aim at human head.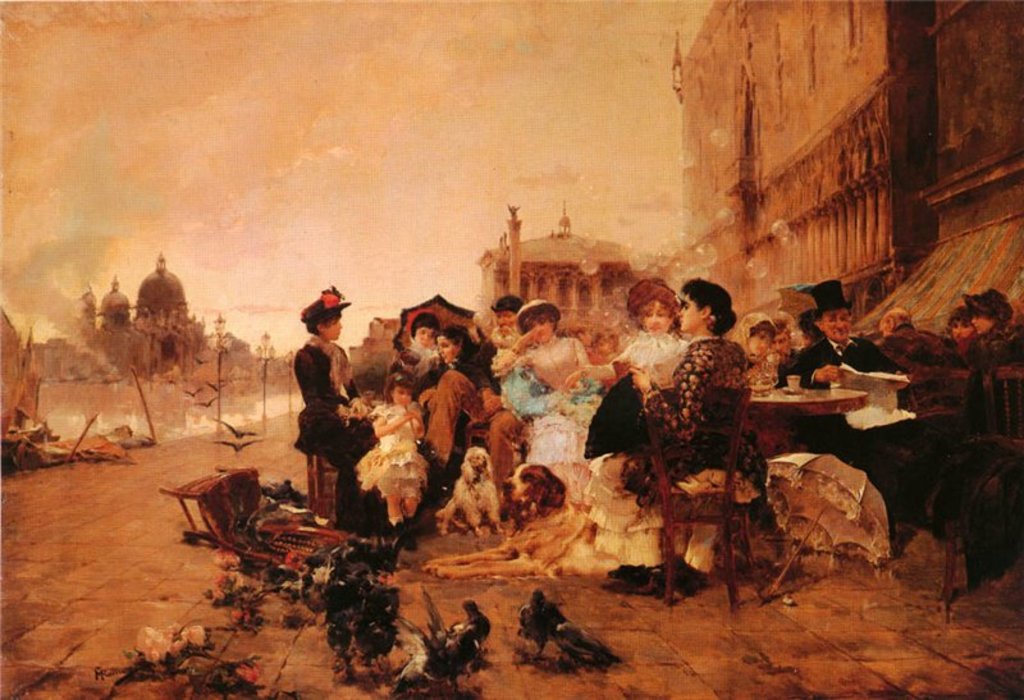
Aimed at (774, 311, 796, 357).
